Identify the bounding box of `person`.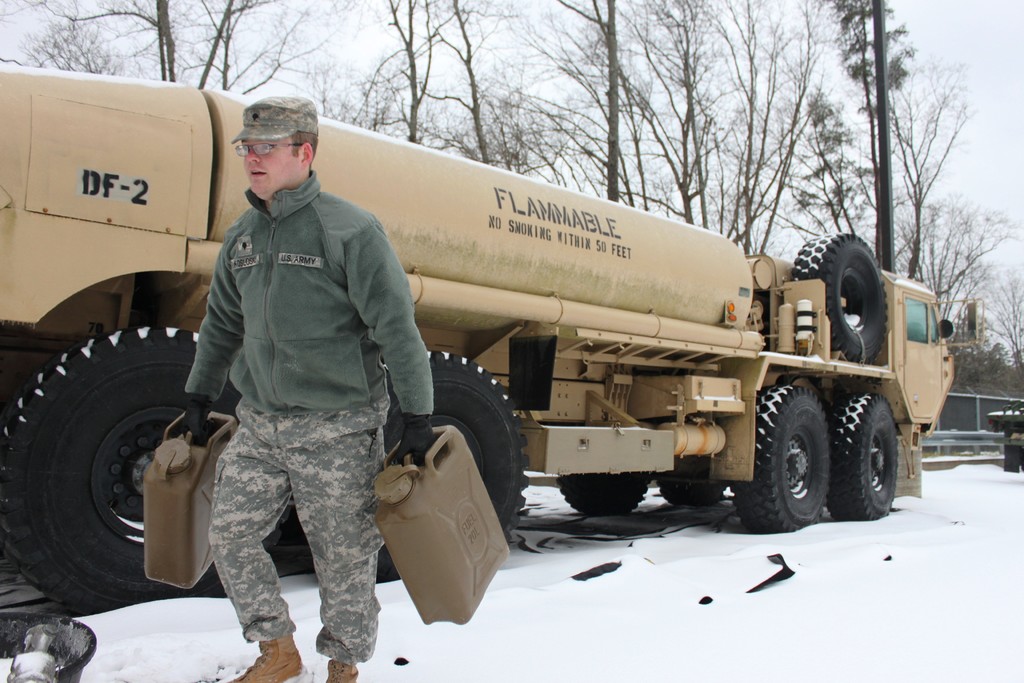
175/94/430/682.
